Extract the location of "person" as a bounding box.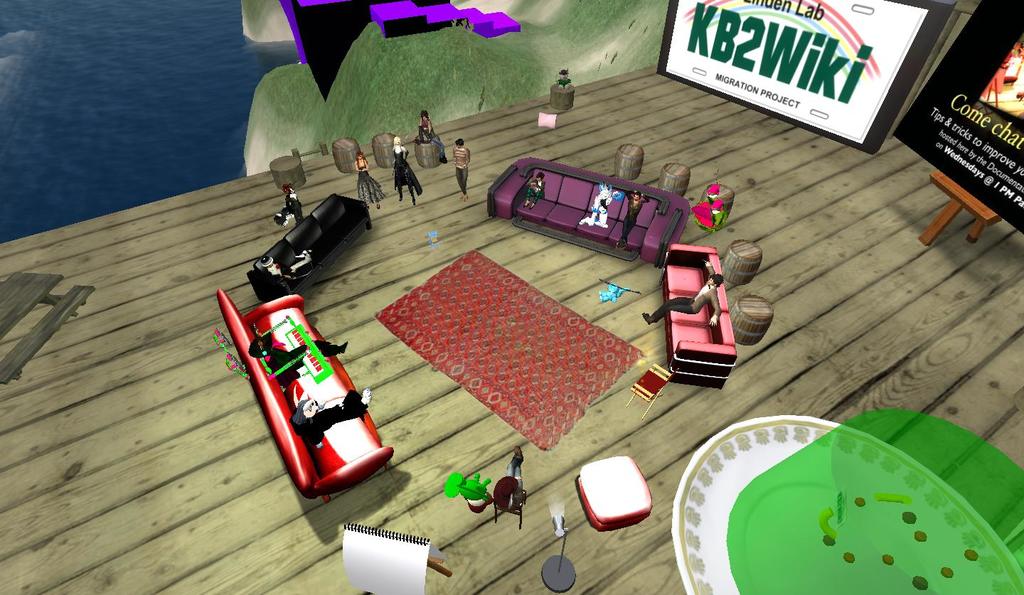
(x1=495, y1=446, x2=525, y2=510).
